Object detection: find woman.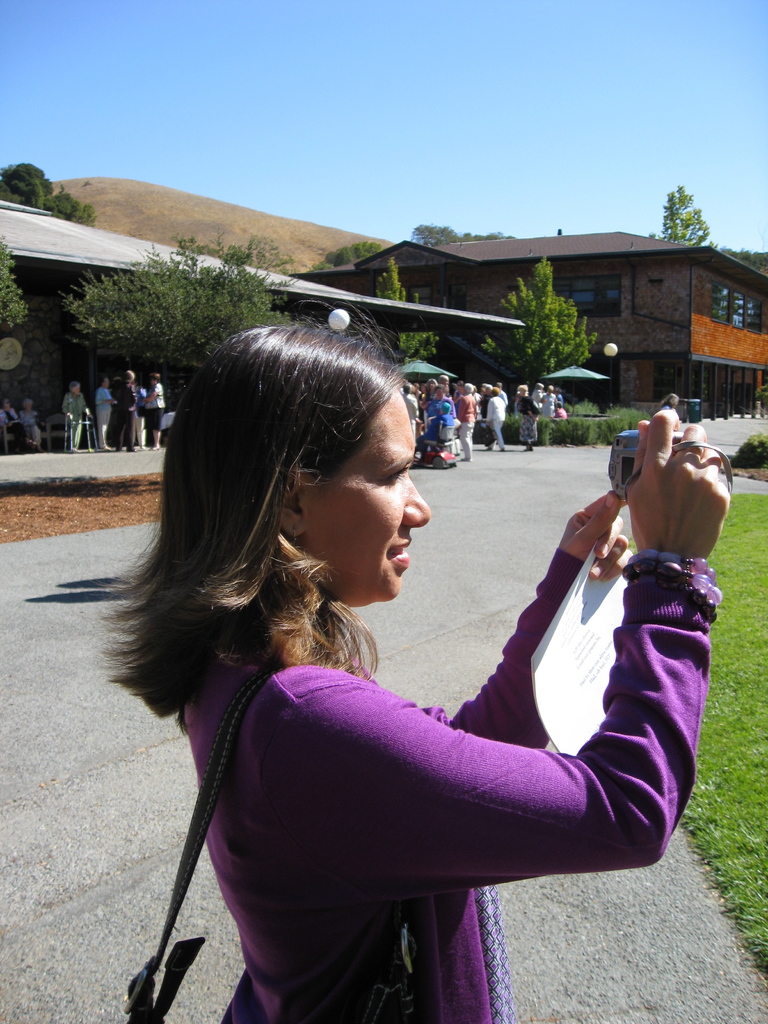
[x1=0, y1=399, x2=18, y2=427].
